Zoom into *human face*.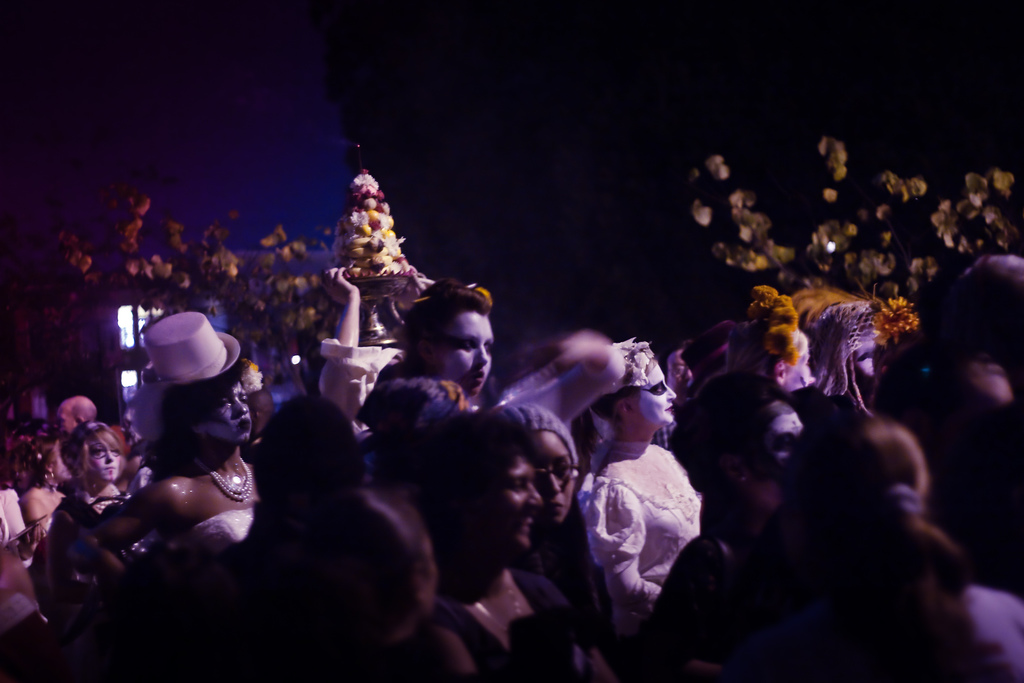
Zoom target: detection(760, 404, 807, 465).
